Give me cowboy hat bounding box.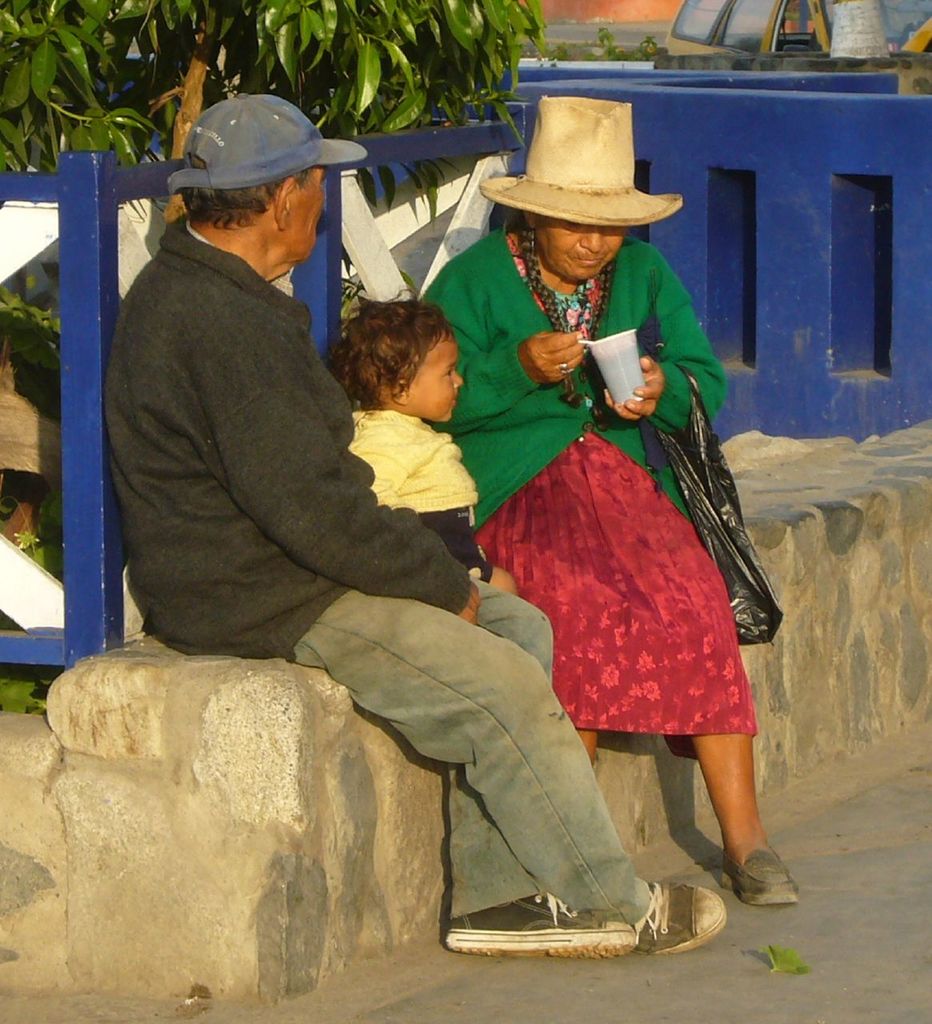
bbox=[490, 89, 694, 258].
